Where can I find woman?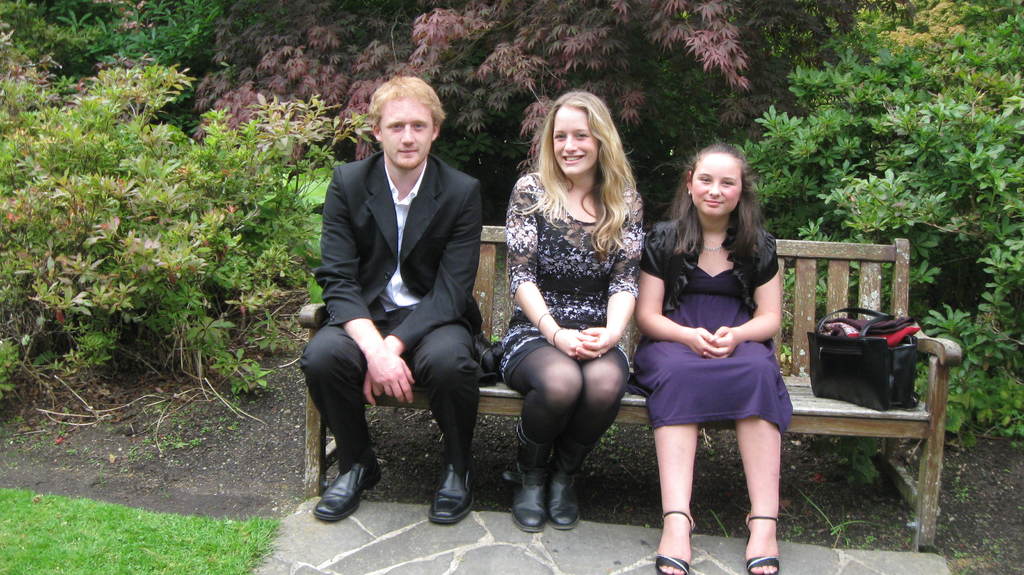
You can find it at bbox=[493, 93, 653, 531].
